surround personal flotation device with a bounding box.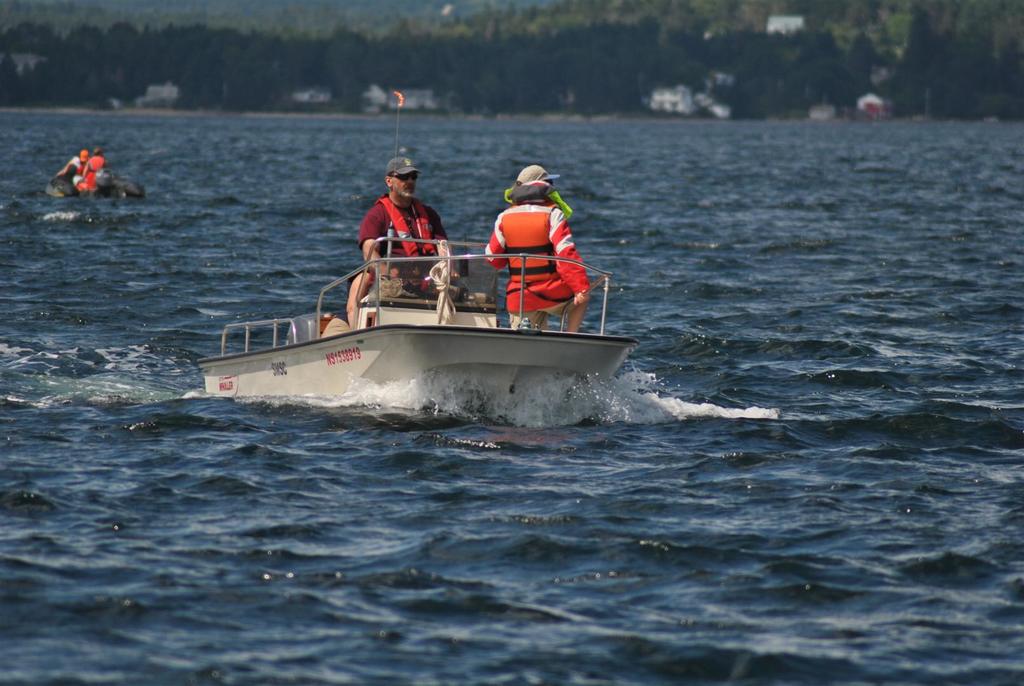
(83, 156, 99, 189).
